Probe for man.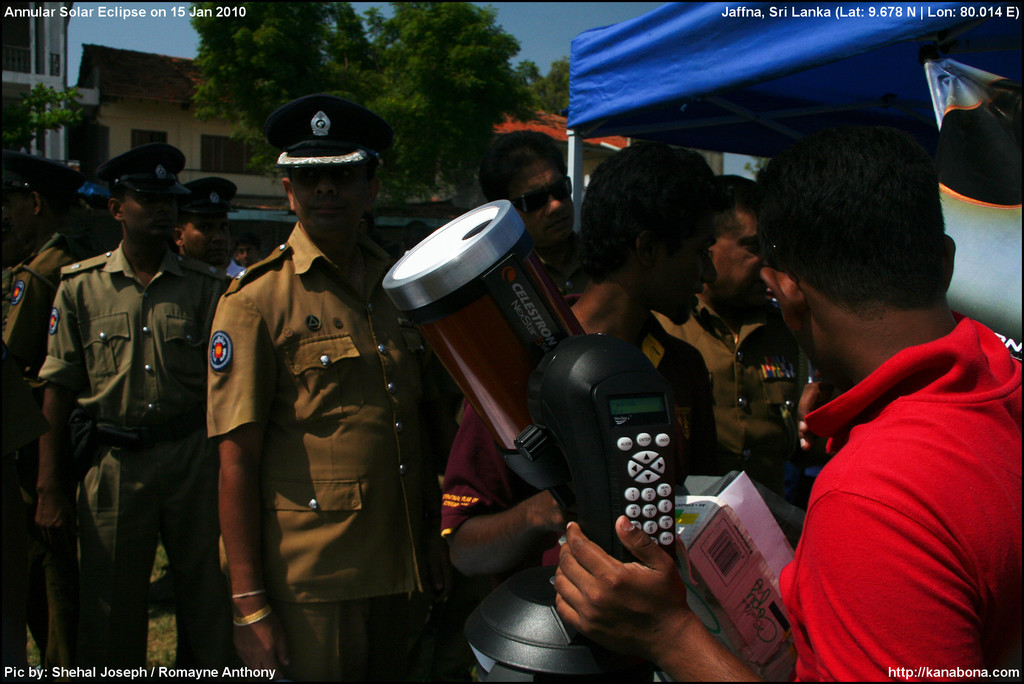
Probe result: 174:177:252:282.
